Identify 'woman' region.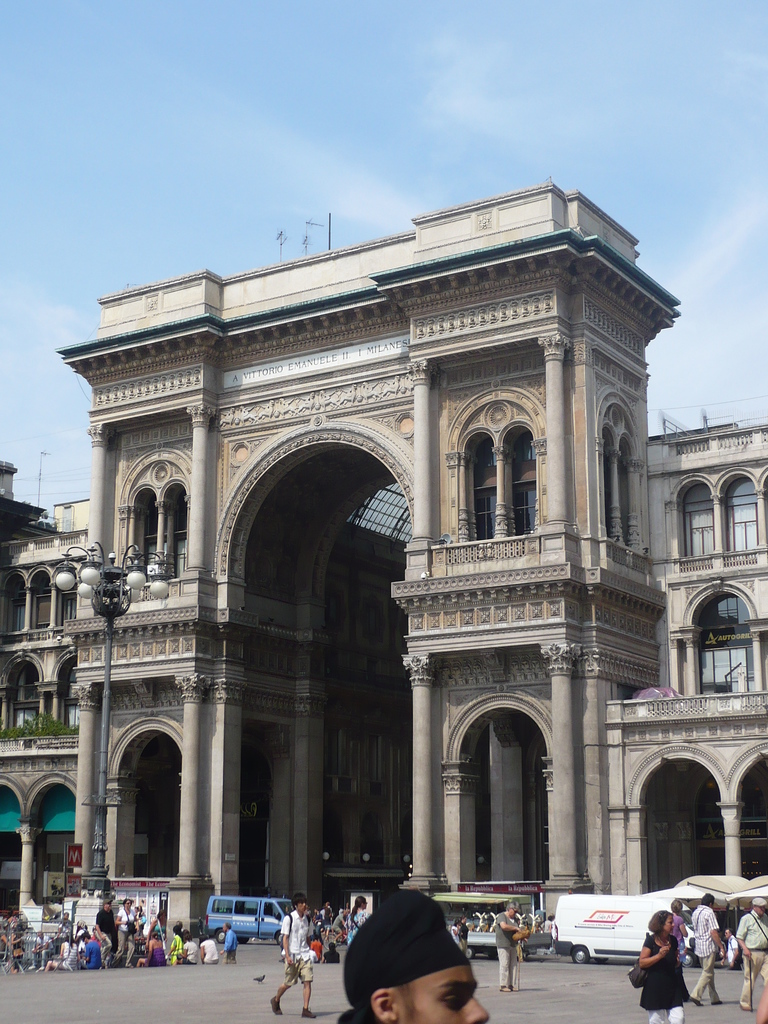
Region: 163,922,181,964.
